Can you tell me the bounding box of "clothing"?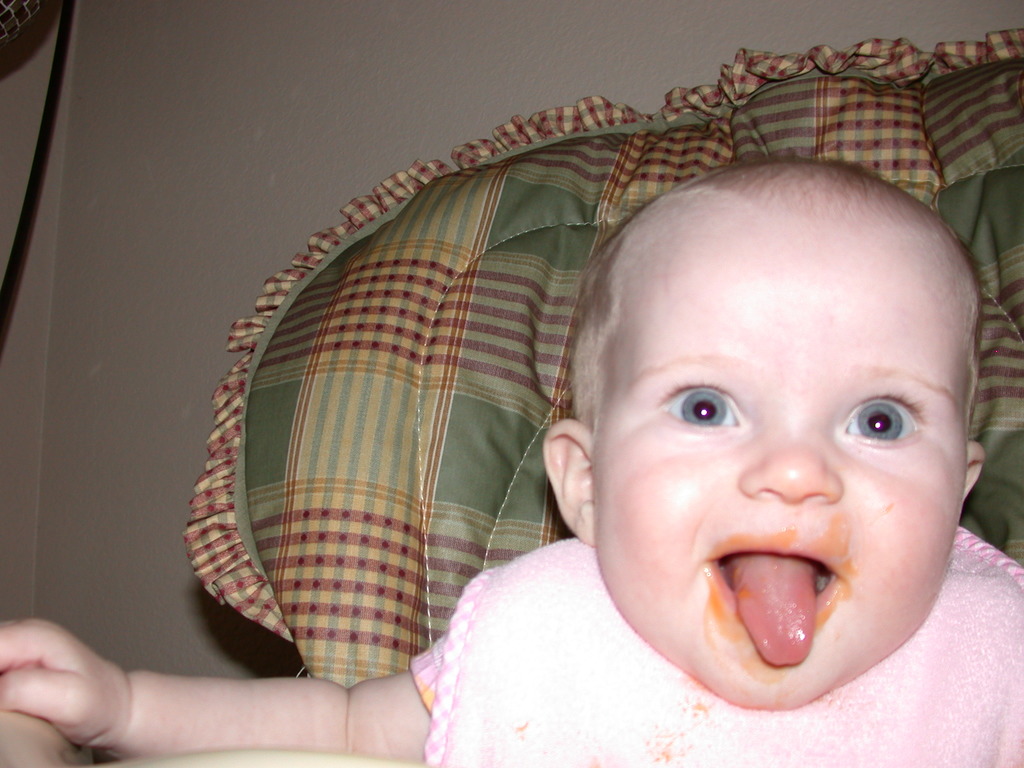
[406, 531, 1023, 767].
